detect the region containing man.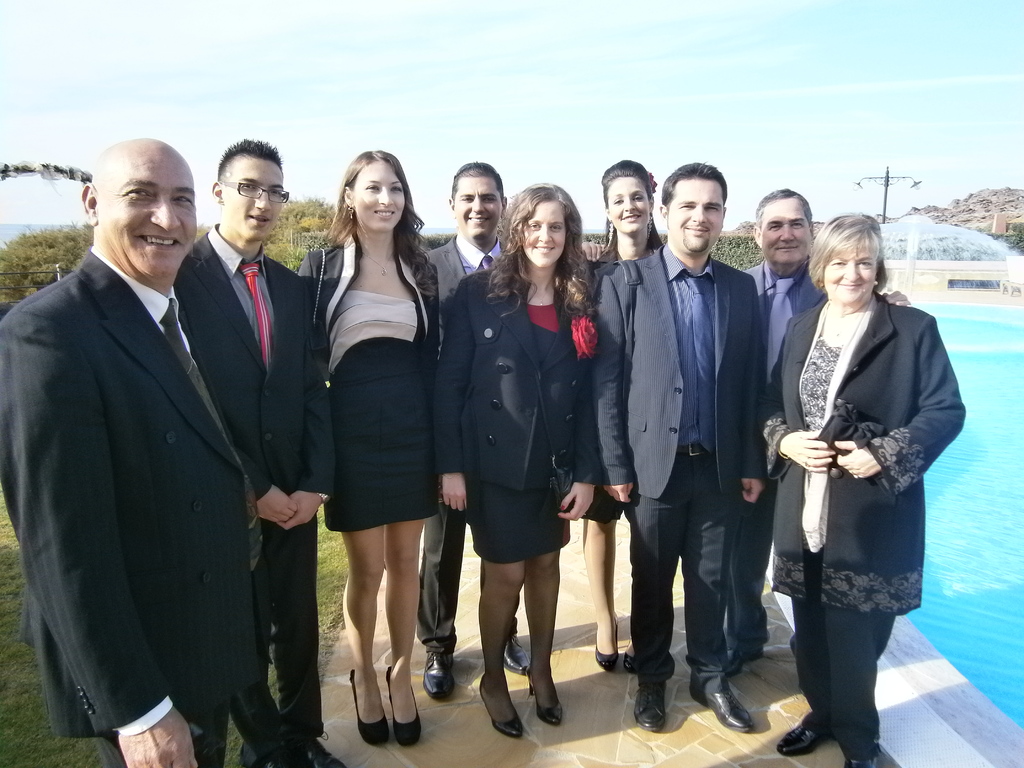
(x1=599, y1=161, x2=768, y2=738).
